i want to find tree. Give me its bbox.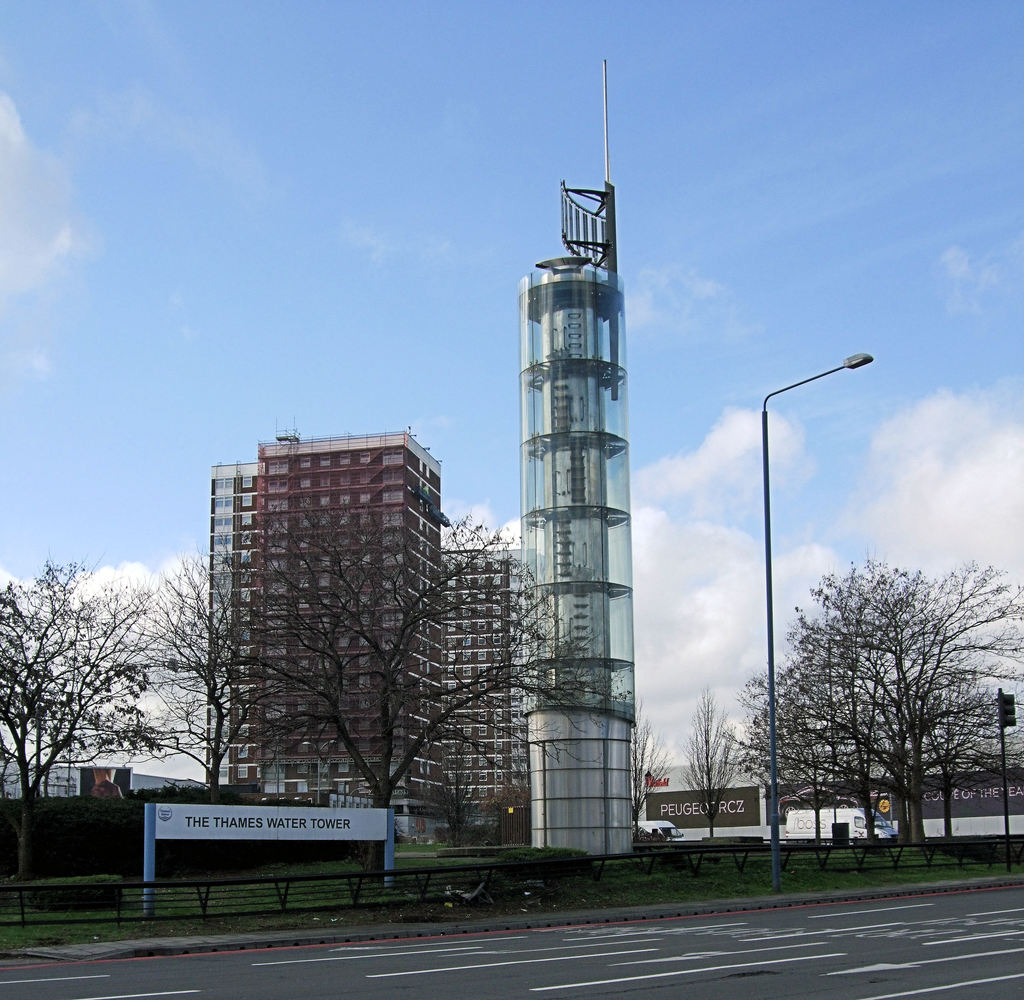
bbox=[627, 712, 668, 837].
